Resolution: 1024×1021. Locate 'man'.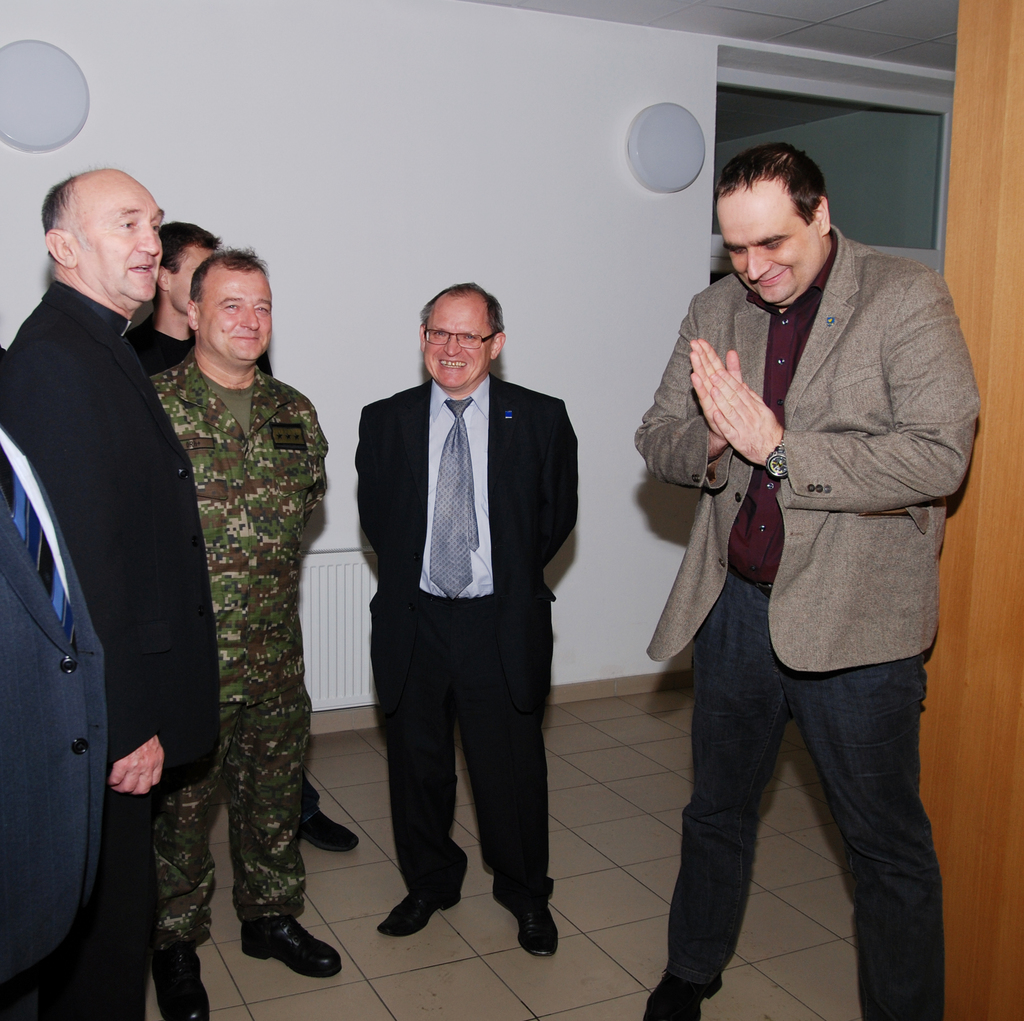
bbox(125, 212, 361, 856).
